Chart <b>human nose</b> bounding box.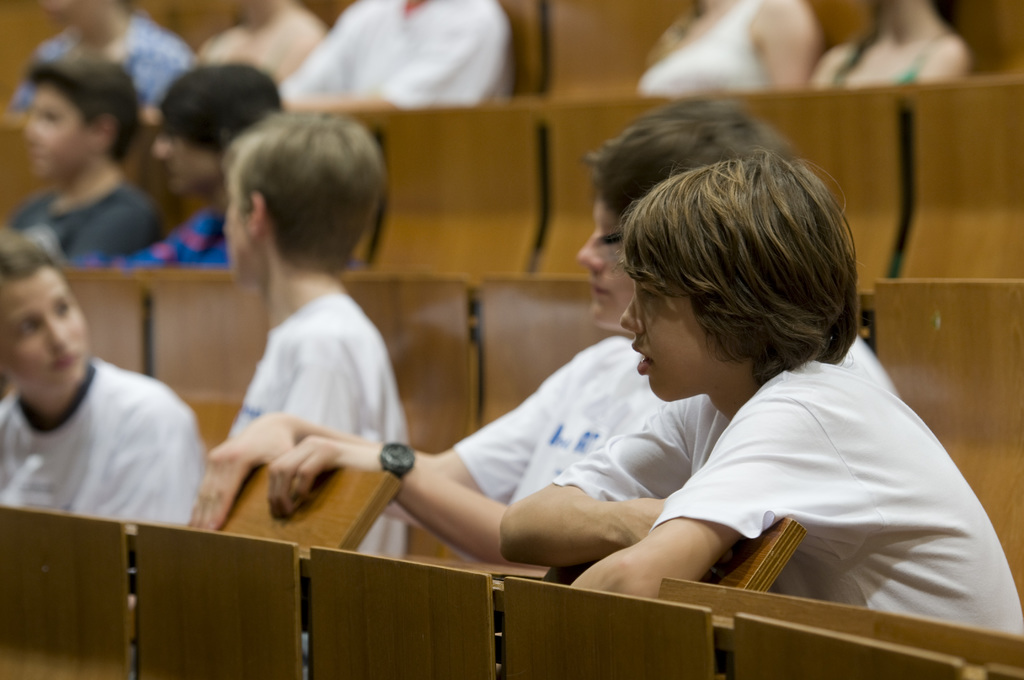
Charted: [49,318,63,350].
